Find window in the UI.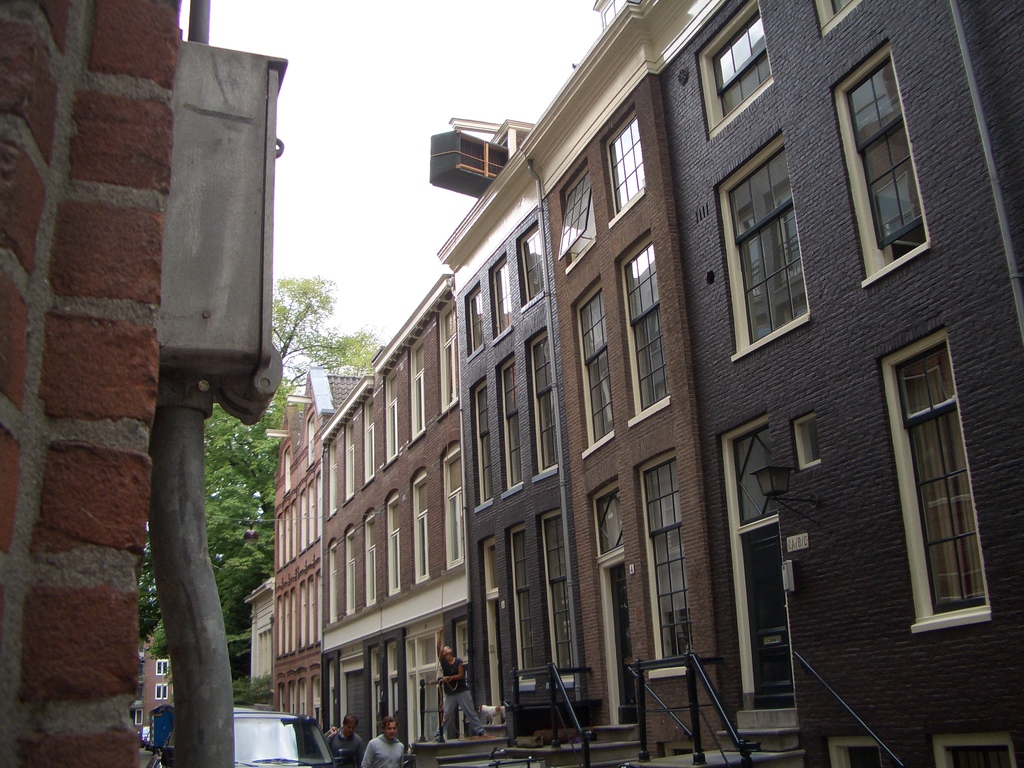
UI element at left=403, top=325, right=436, bottom=436.
